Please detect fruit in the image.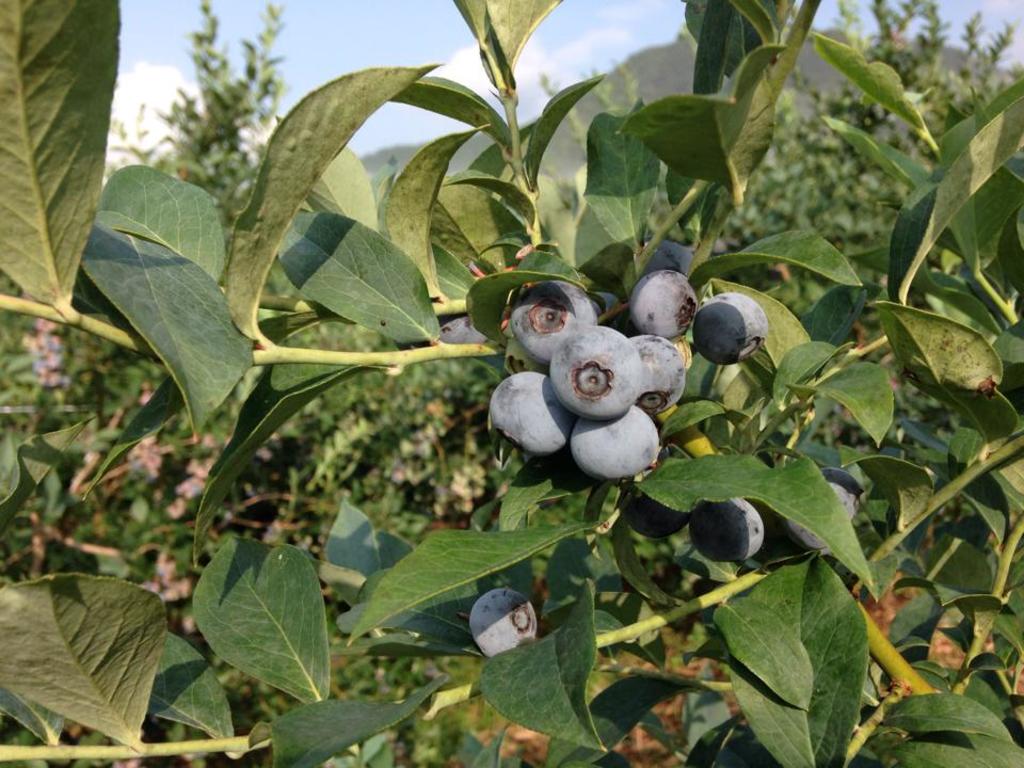
Rect(622, 492, 683, 541).
